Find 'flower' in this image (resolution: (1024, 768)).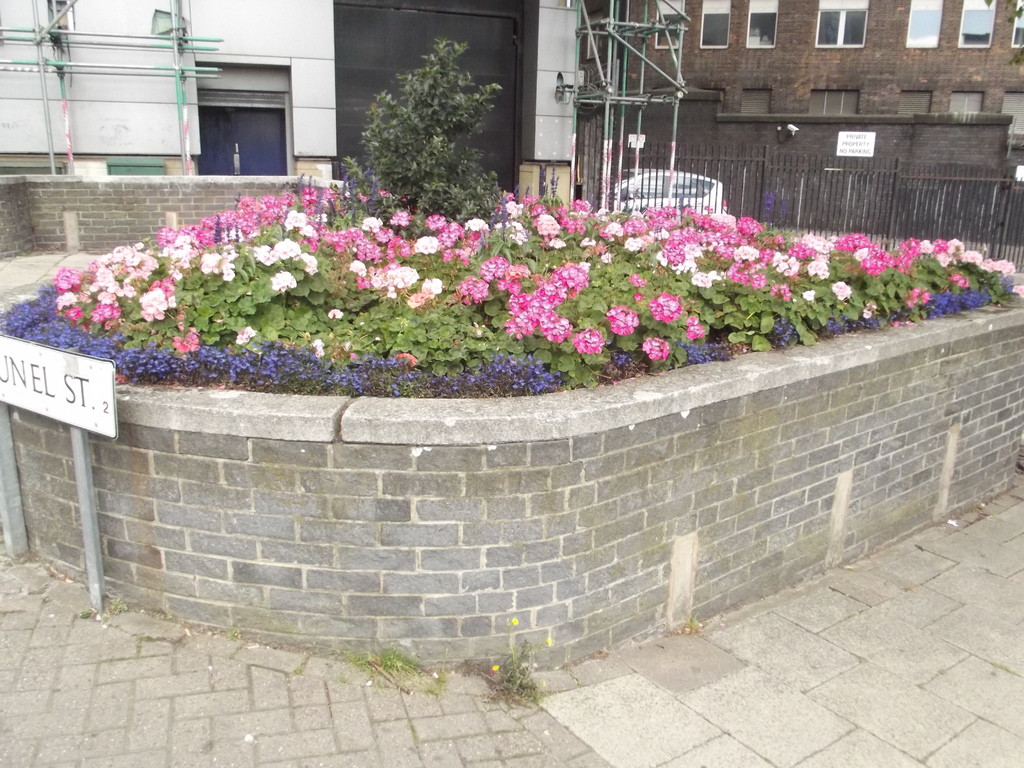
l=608, t=303, r=640, b=338.
